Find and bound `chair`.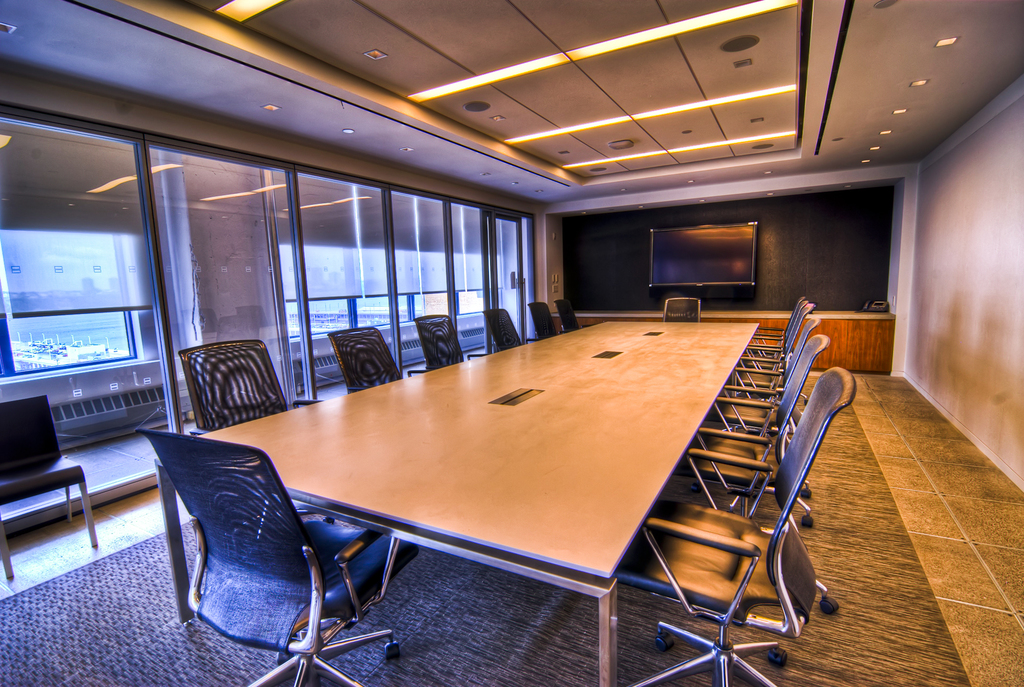
Bound: crop(478, 304, 522, 350).
